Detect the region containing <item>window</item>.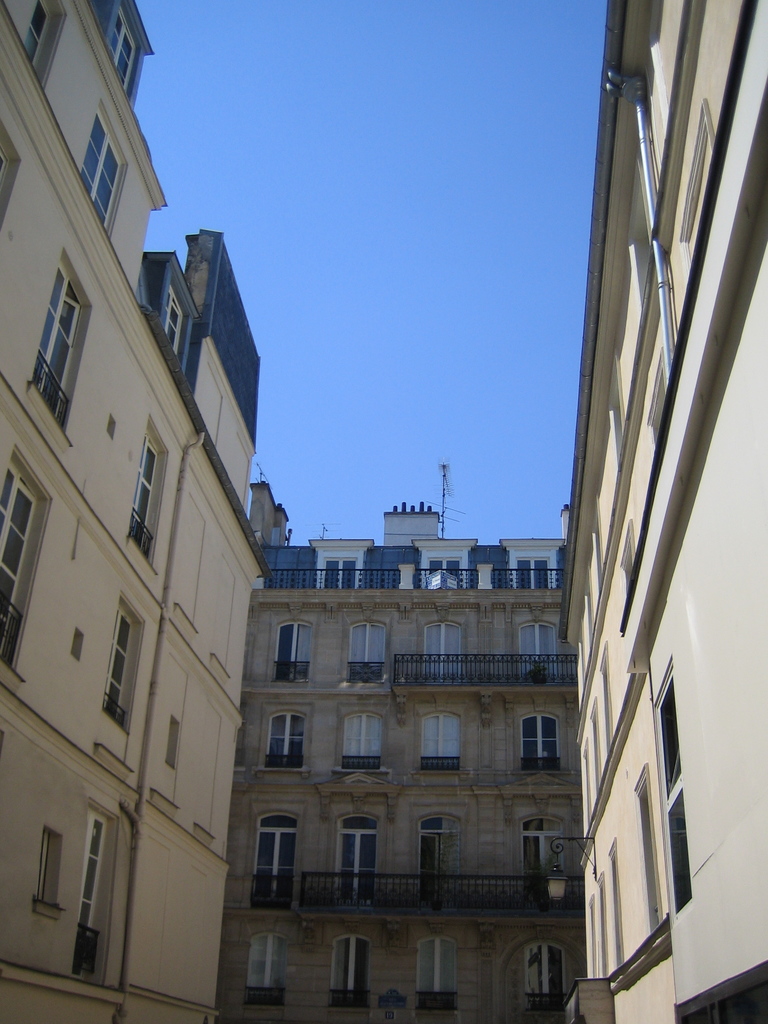
[left=164, top=714, right=184, bottom=774].
